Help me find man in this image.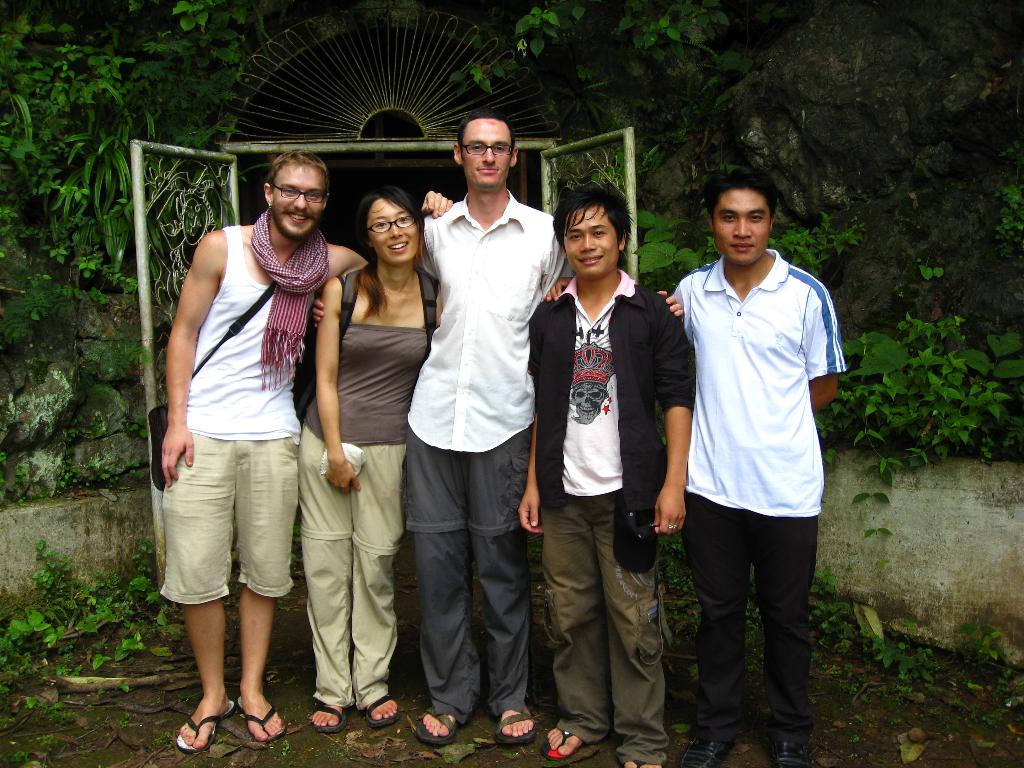
Found it: x1=657, y1=164, x2=856, y2=767.
